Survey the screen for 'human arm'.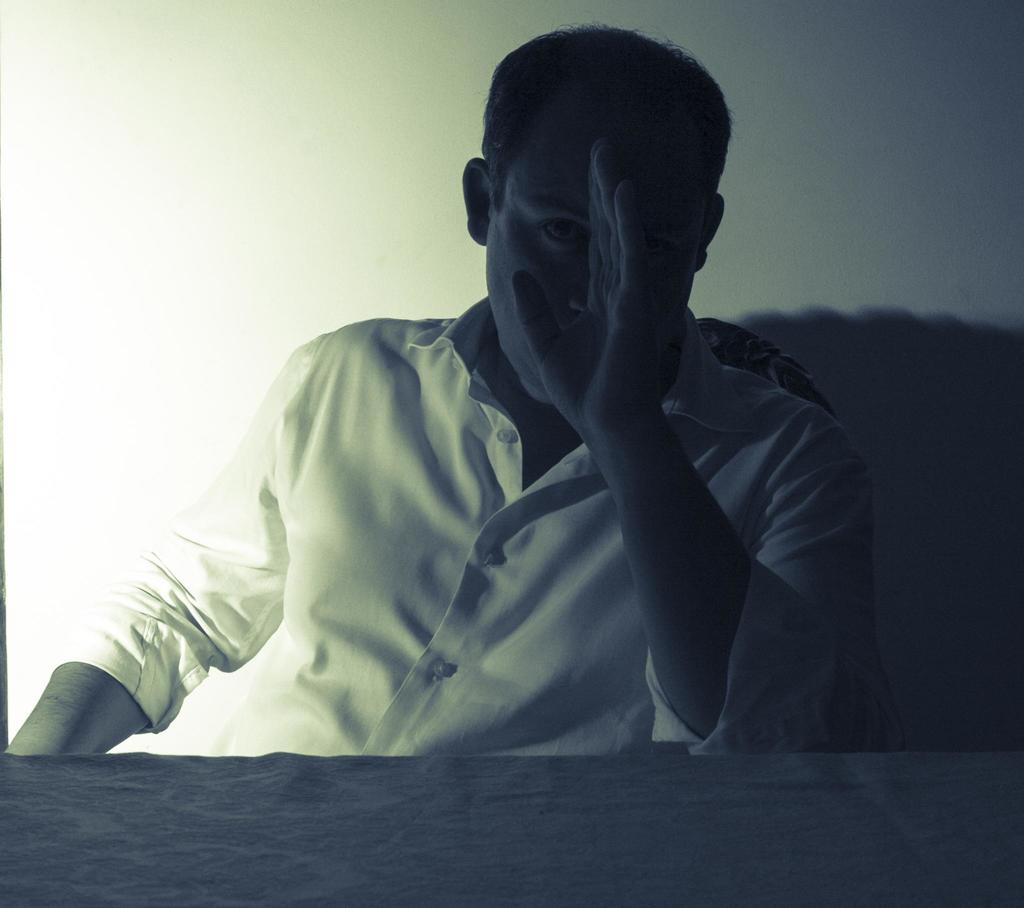
Survey found: rect(0, 325, 361, 770).
